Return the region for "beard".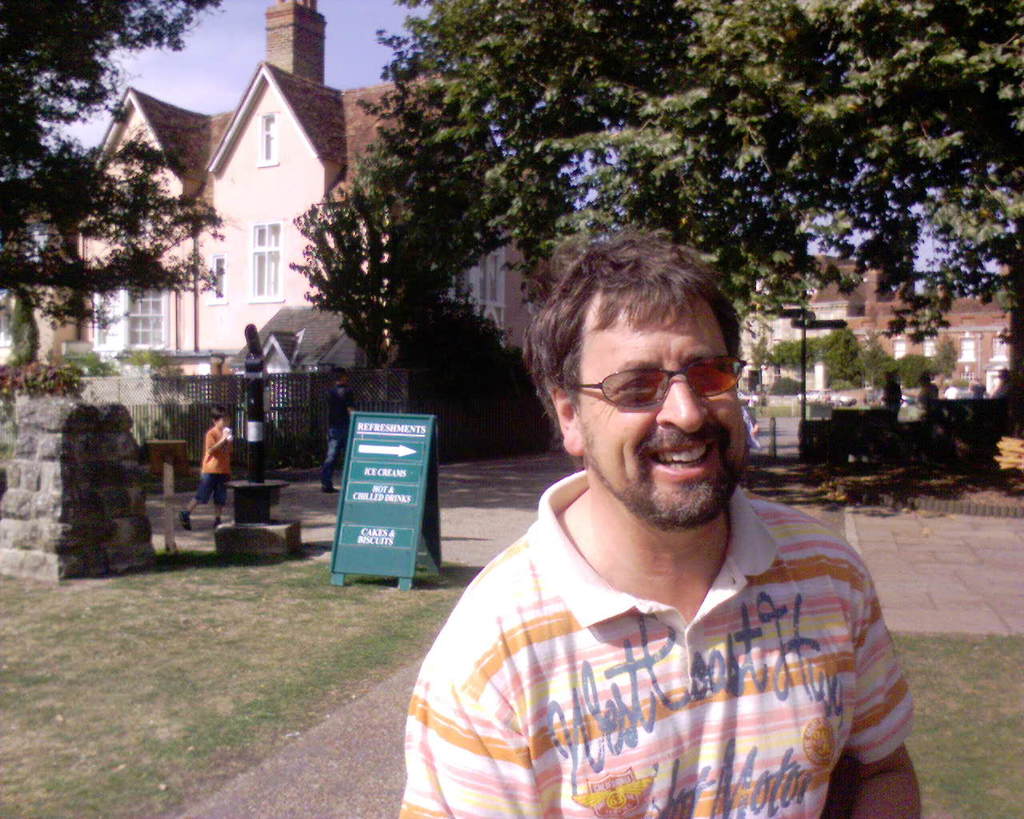
l=580, t=441, r=747, b=534.
